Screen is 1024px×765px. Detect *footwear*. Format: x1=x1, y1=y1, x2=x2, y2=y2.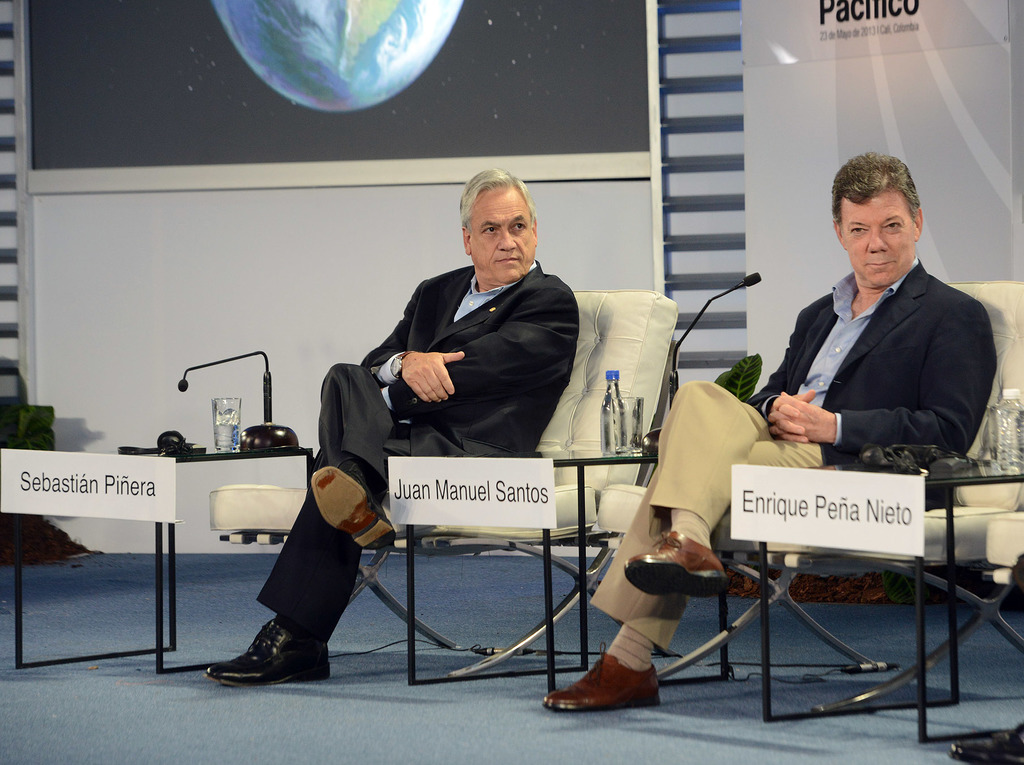
x1=312, y1=464, x2=399, y2=554.
